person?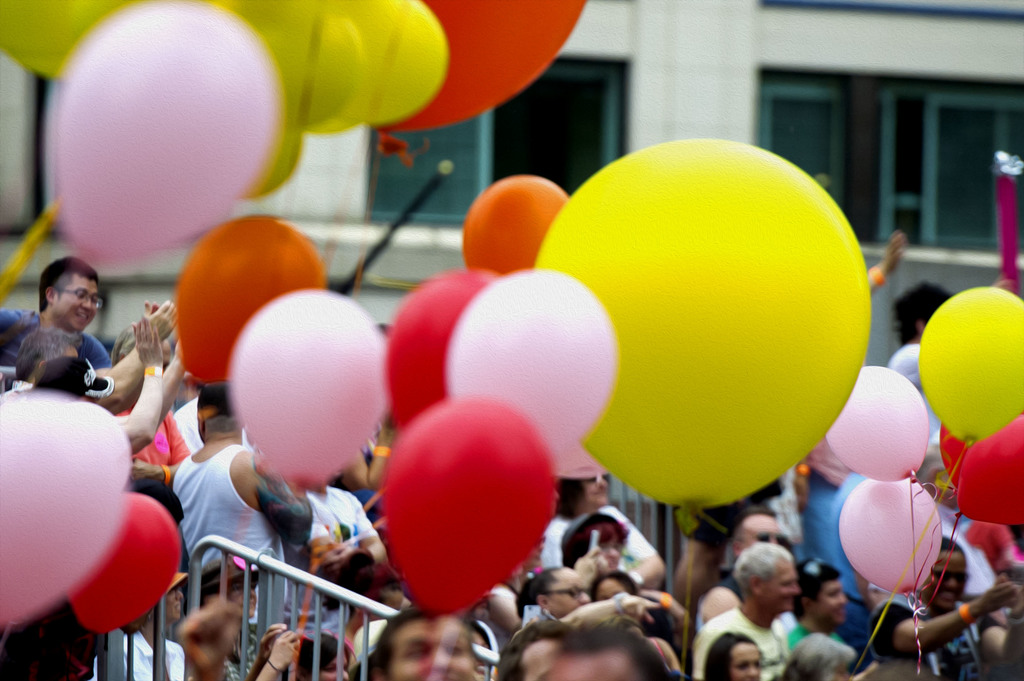
689:539:801:680
